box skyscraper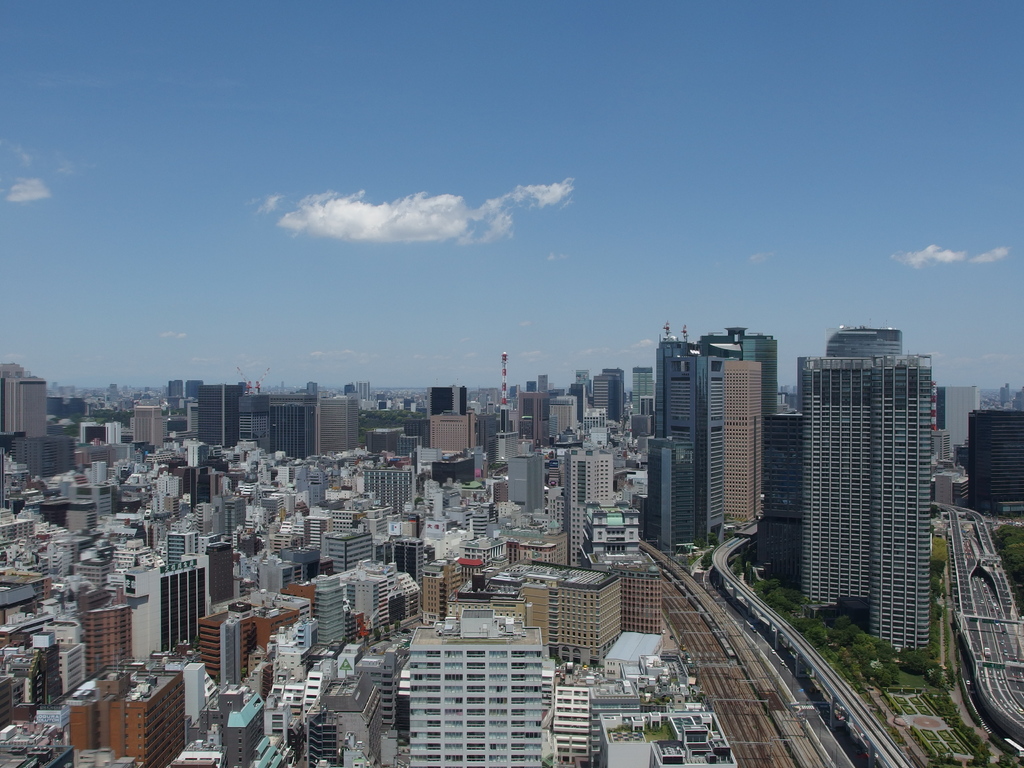
(left=964, top=406, right=1023, bottom=518)
